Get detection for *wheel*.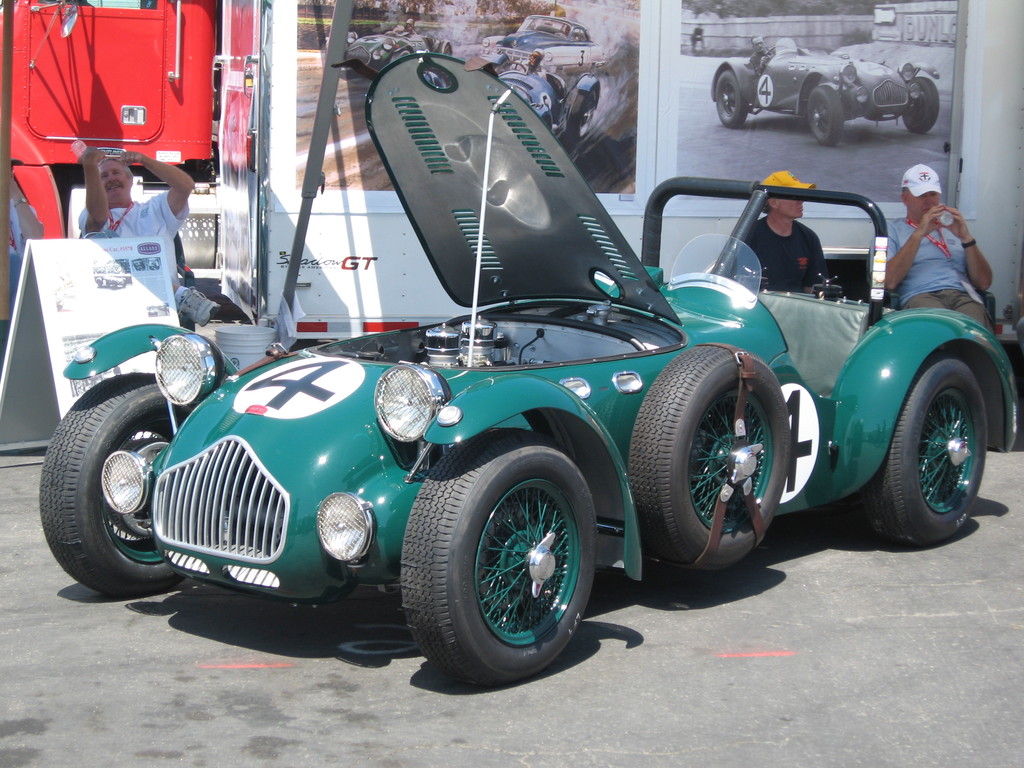
Detection: 631,339,804,570.
